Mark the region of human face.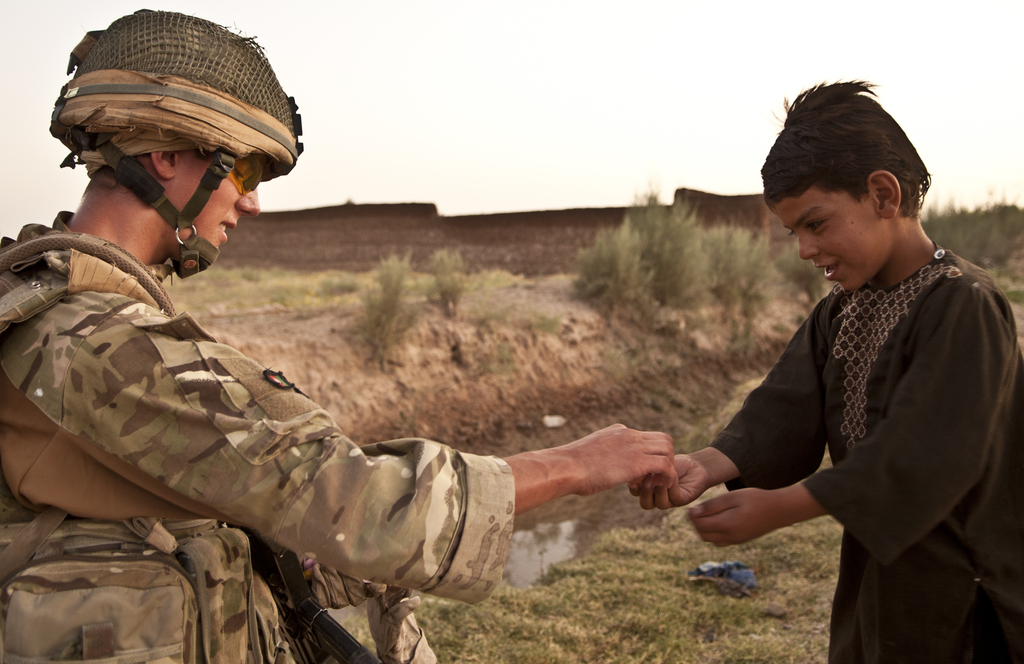
Region: detection(769, 185, 897, 293).
